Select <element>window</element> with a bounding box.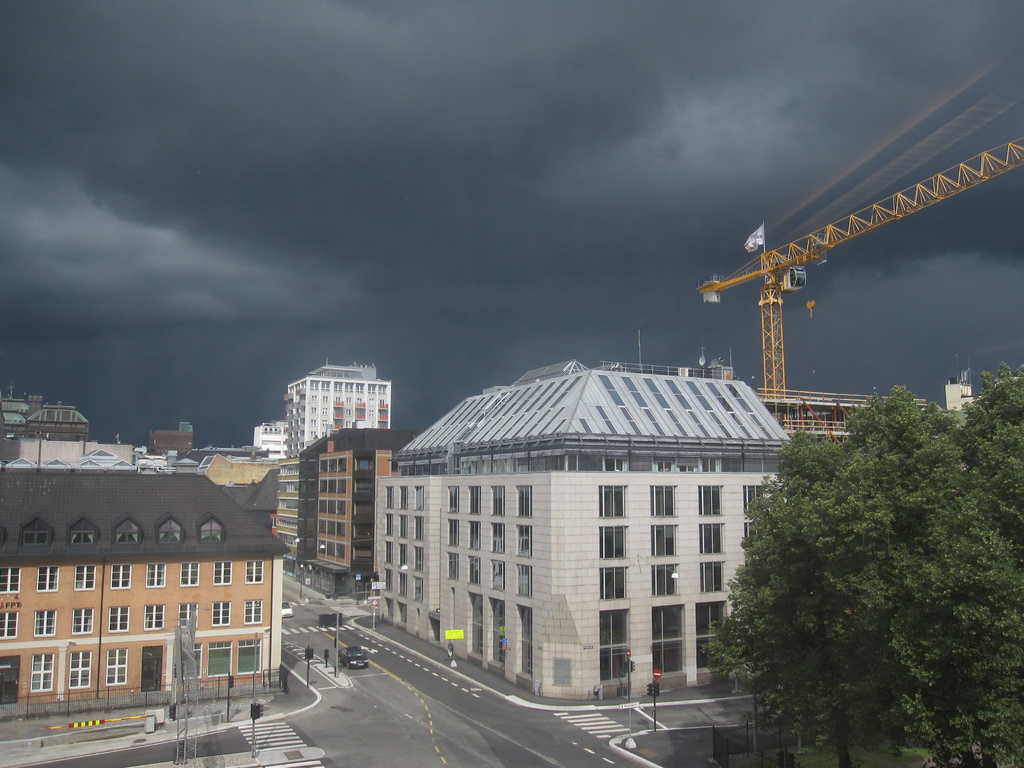
398/515/406/538.
